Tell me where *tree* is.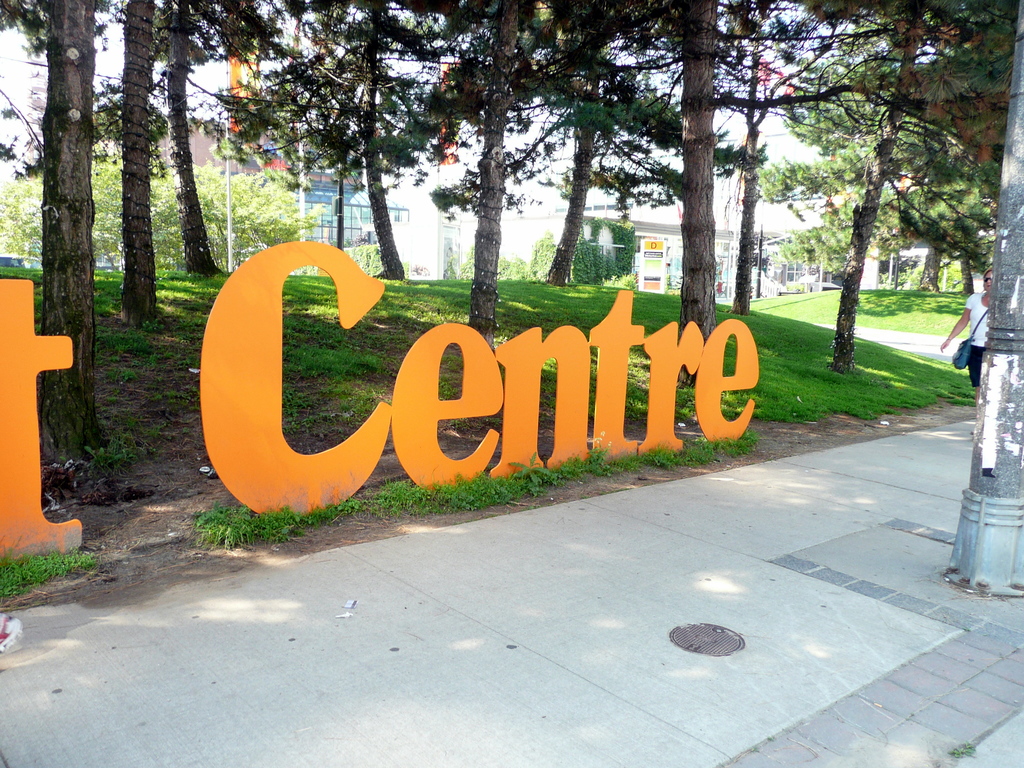
*tree* is at <region>509, 208, 634, 286</region>.
